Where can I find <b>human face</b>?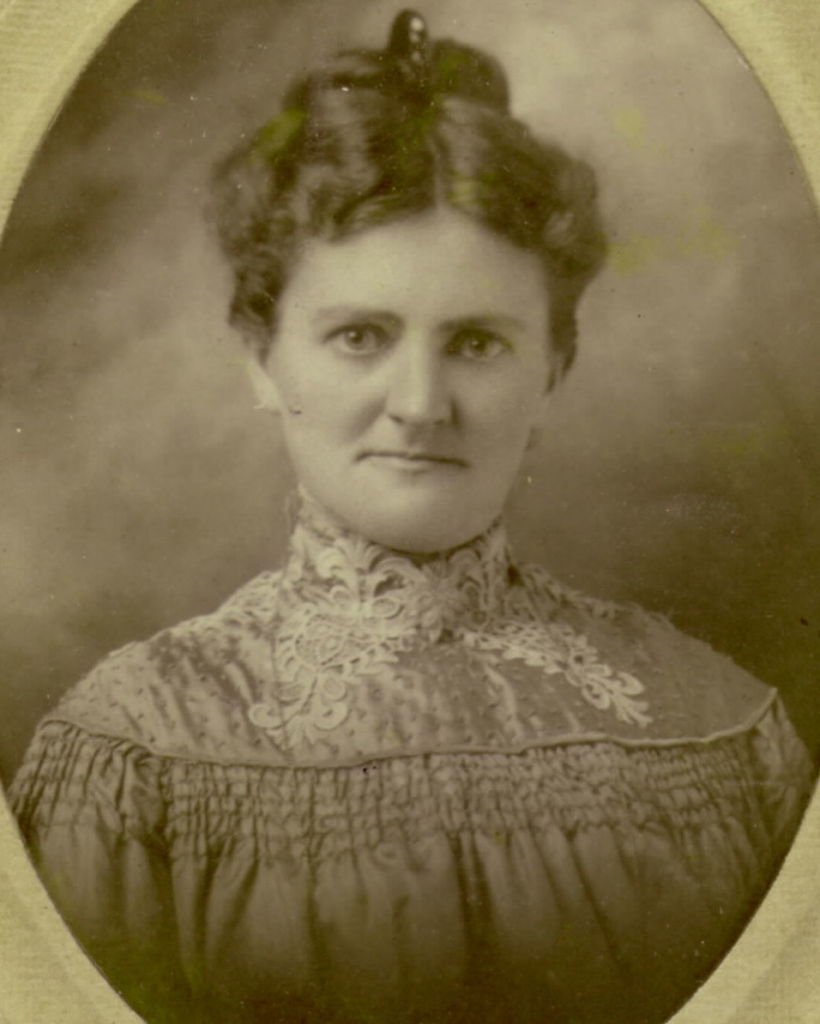
You can find it at 271,207,551,538.
